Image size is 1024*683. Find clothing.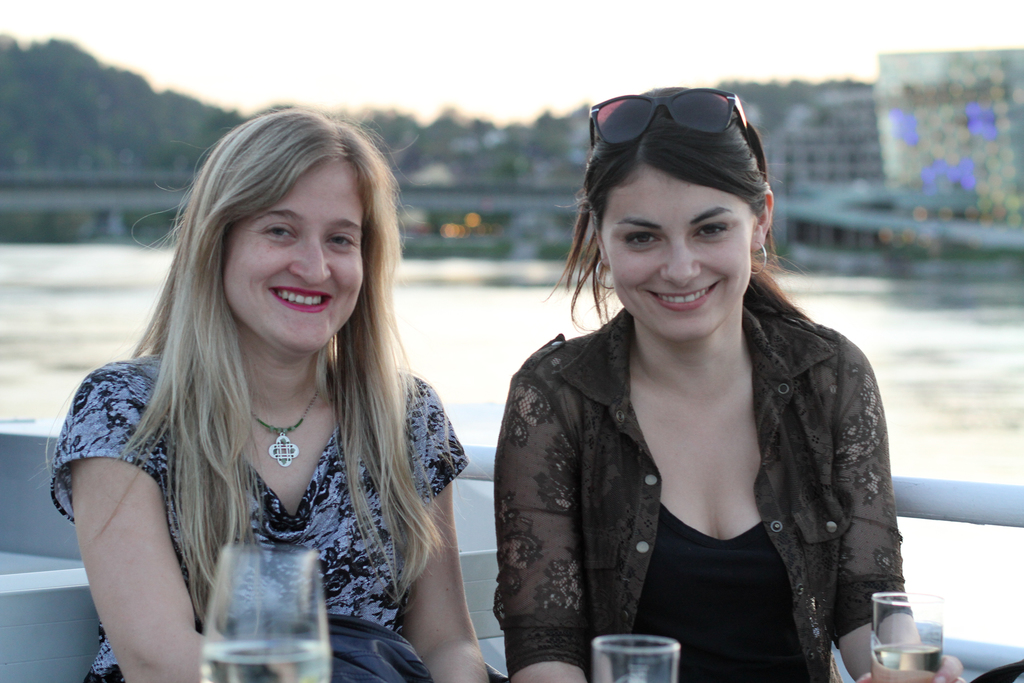
{"left": 45, "top": 352, "right": 468, "bottom": 682}.
